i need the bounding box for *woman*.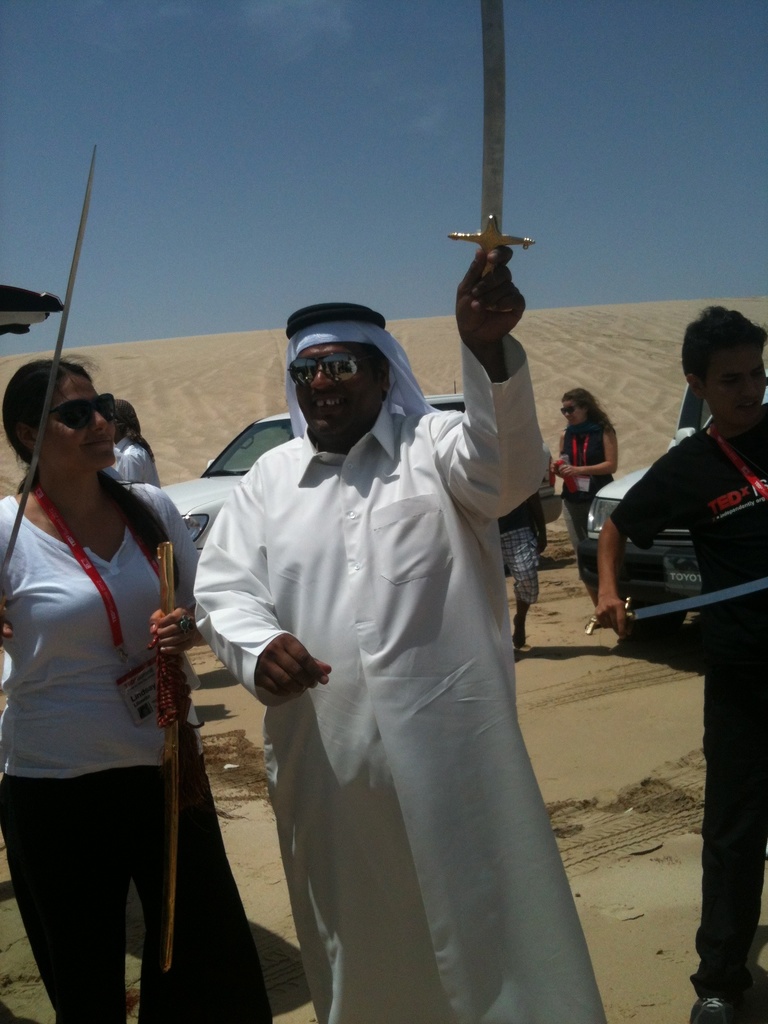
Here it is: bbox=(548, 390, 623, 611).
